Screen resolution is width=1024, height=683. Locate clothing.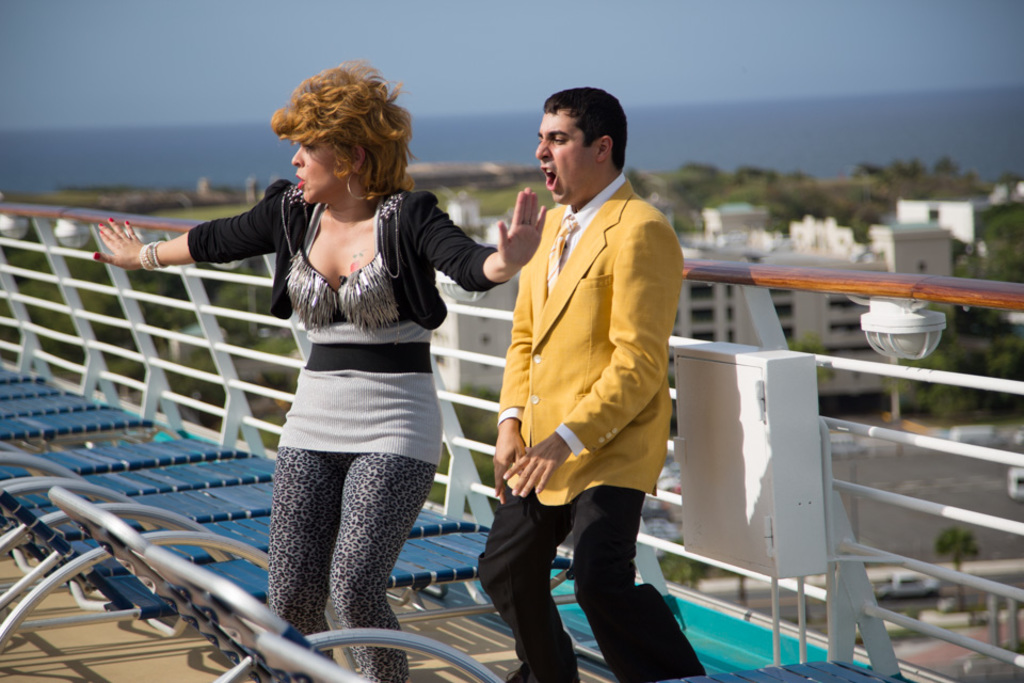
(left=471, top=166, right=708, bottom=682).
